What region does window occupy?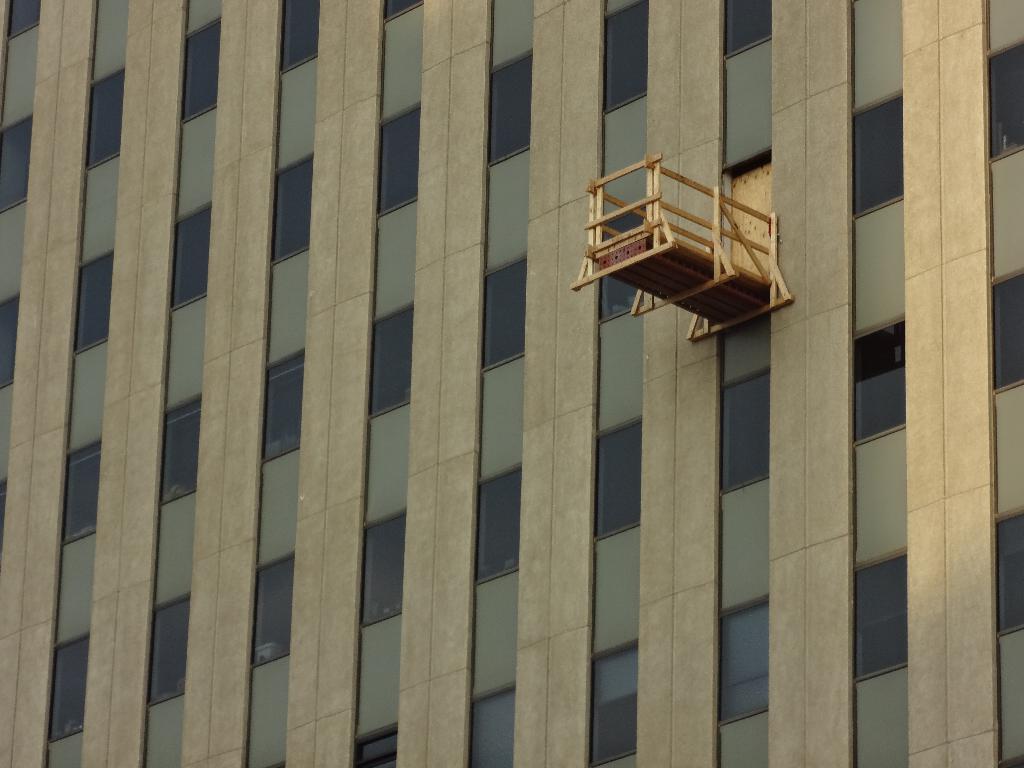
Rect(1001, 756, 1023, 767).
